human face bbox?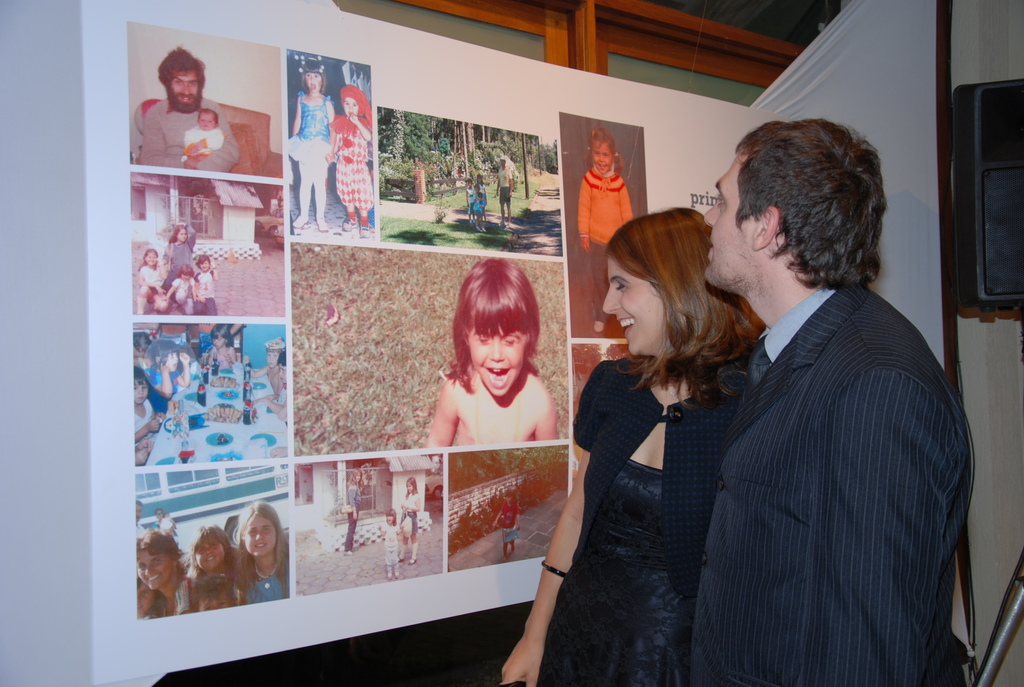
(x1=585, y1=137, x2=616, y2=170)
